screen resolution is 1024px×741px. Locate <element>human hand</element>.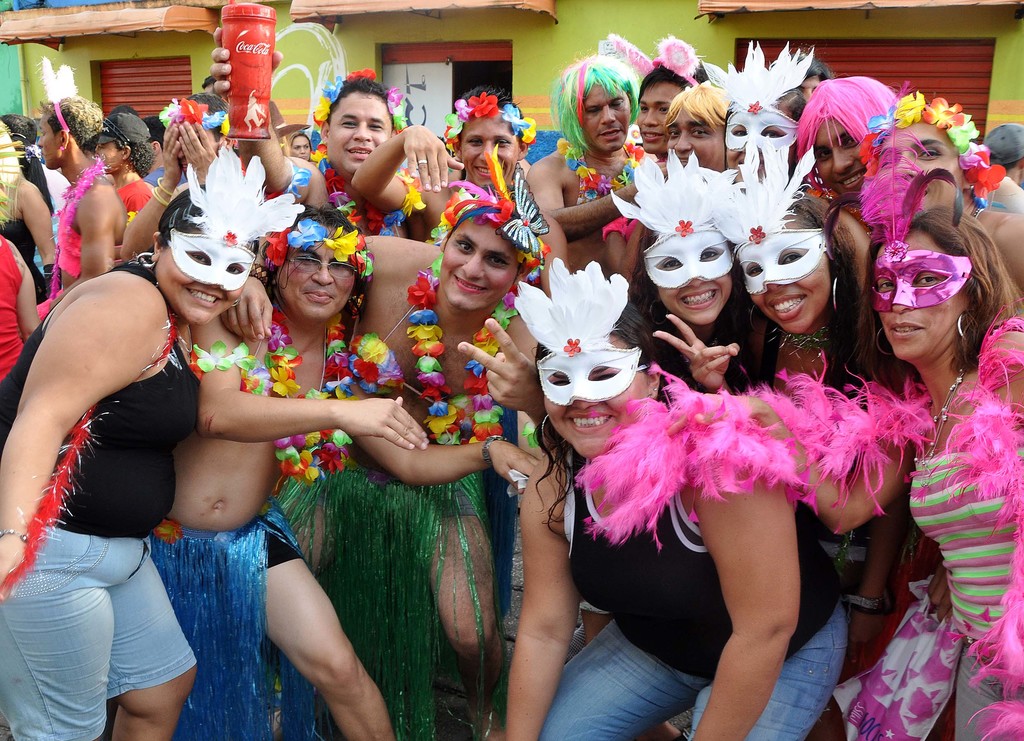
<box>452,318,540,412</box>.
